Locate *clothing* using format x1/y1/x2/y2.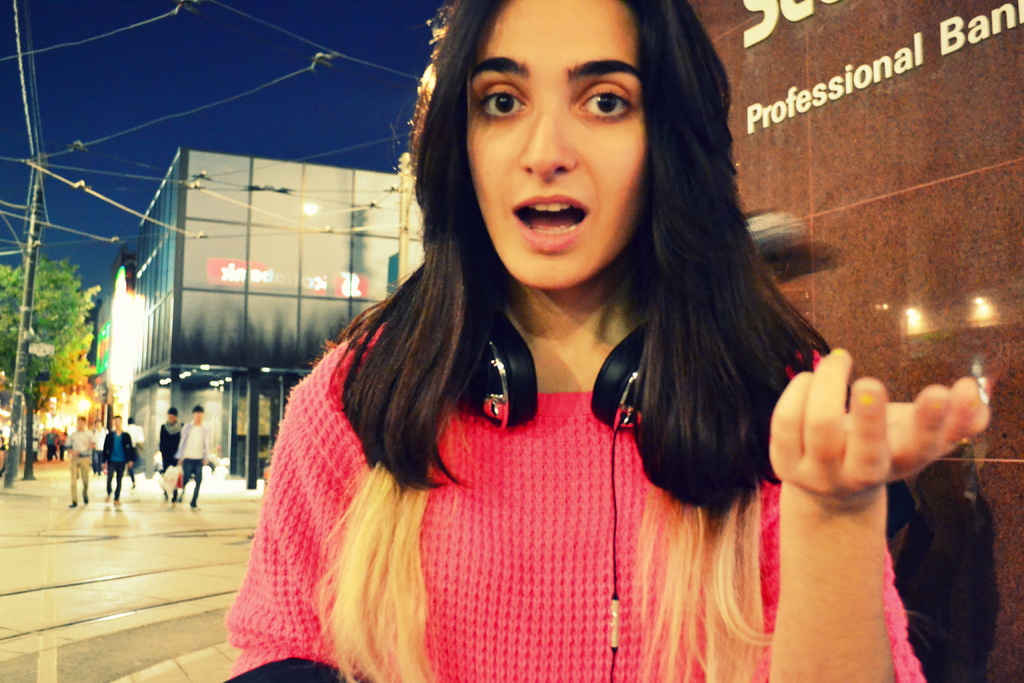
127/428/144/472.
